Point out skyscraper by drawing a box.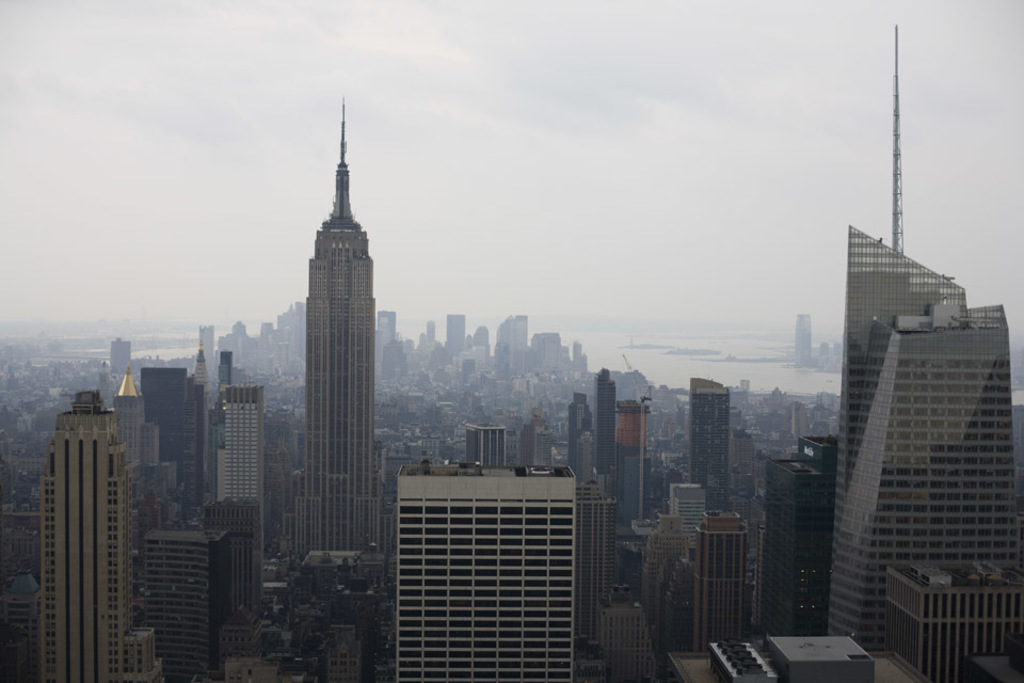
x1=211 y1=395 x2=263 y2=597.
